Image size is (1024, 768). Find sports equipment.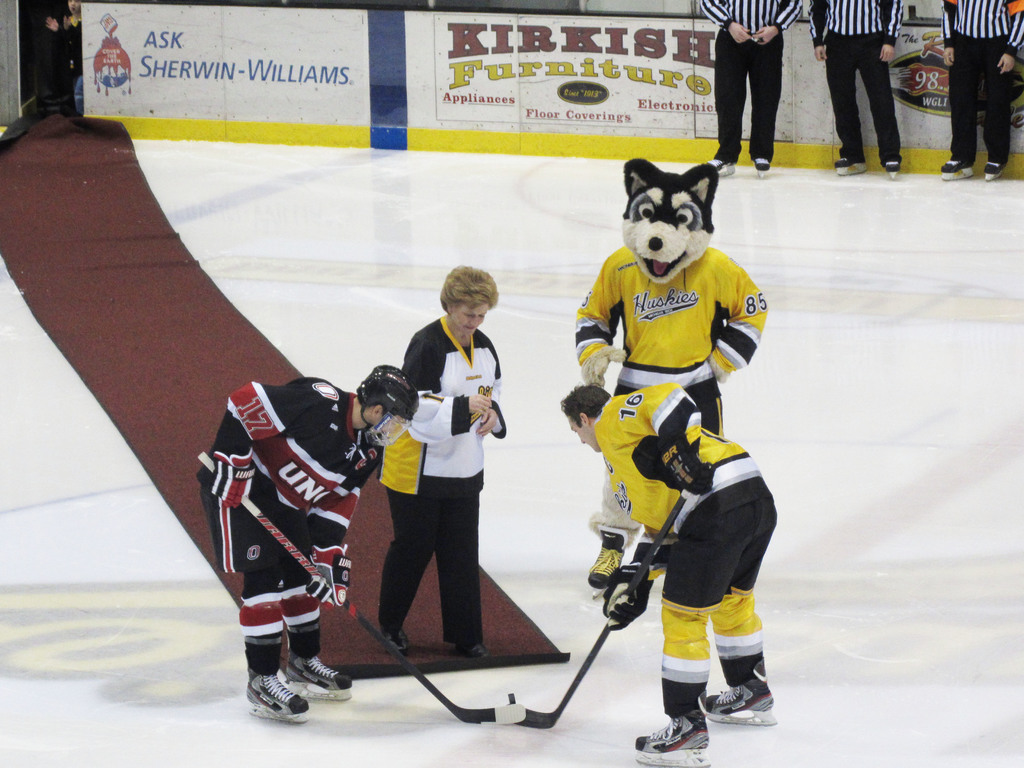
bbox=[664, 430, 715, 495].
